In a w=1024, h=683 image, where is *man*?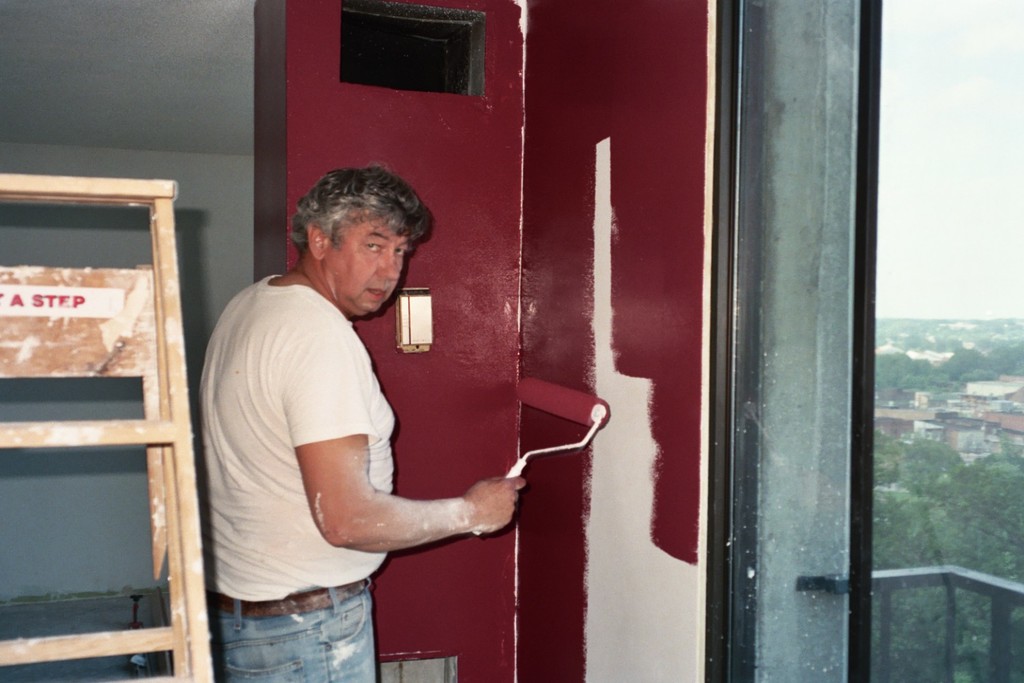
[198, 163, 530, 682].
